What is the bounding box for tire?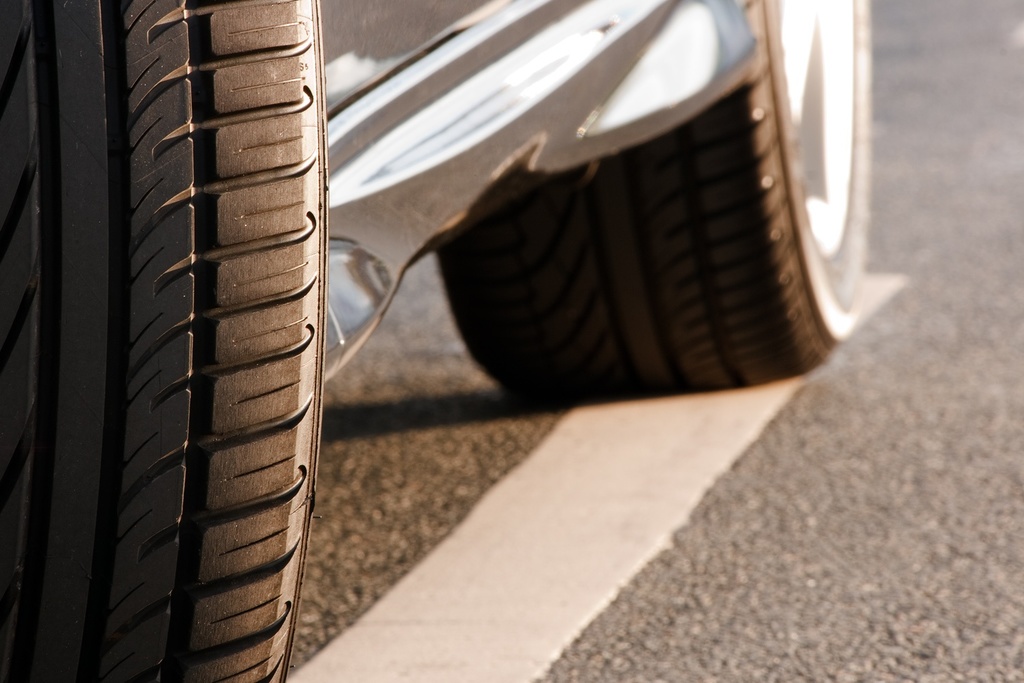
437,0,873,391.
